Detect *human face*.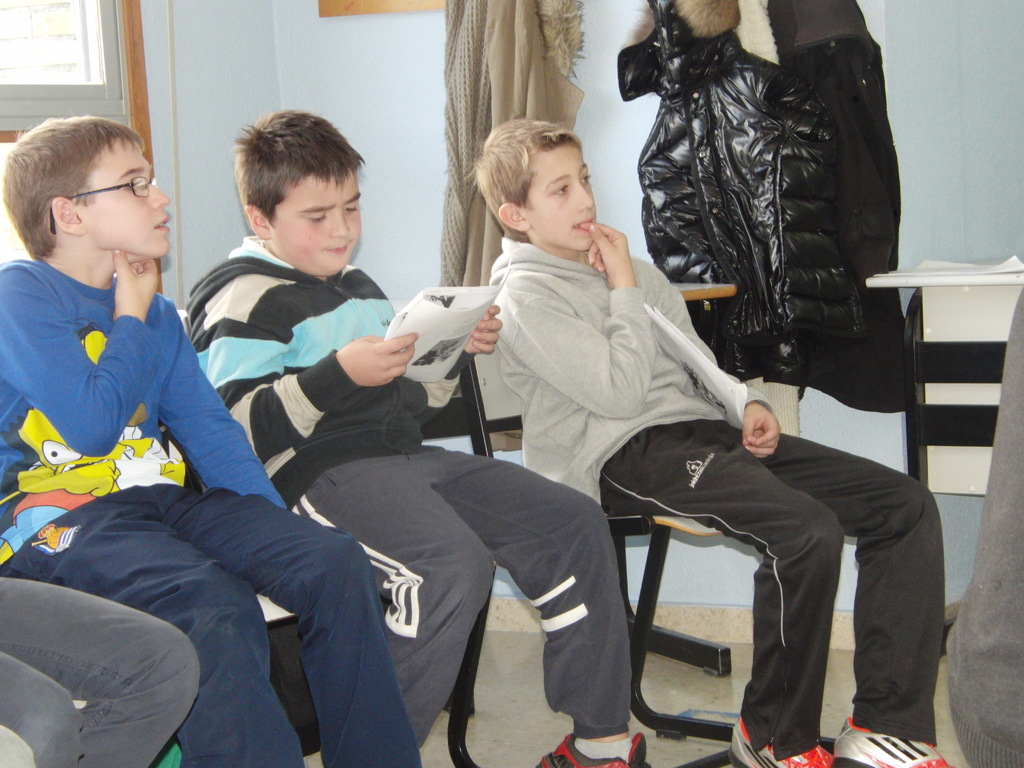
Detected at (521, 145, 602, 252).
